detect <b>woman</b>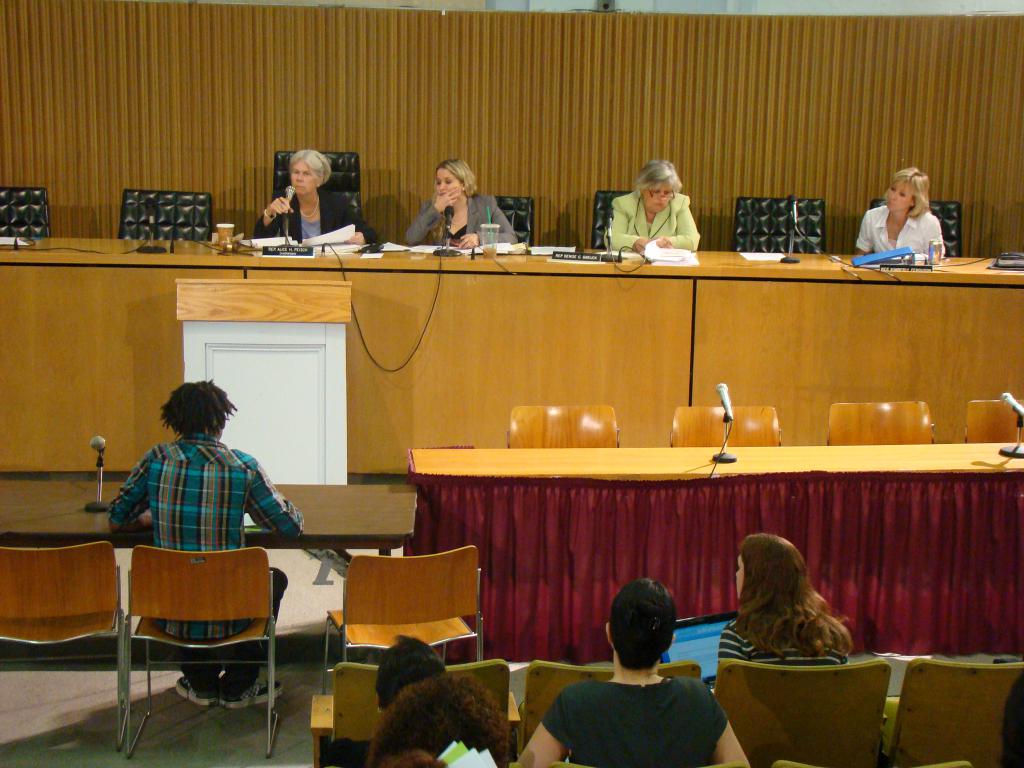
l=405, t=159, r=522, b=249
